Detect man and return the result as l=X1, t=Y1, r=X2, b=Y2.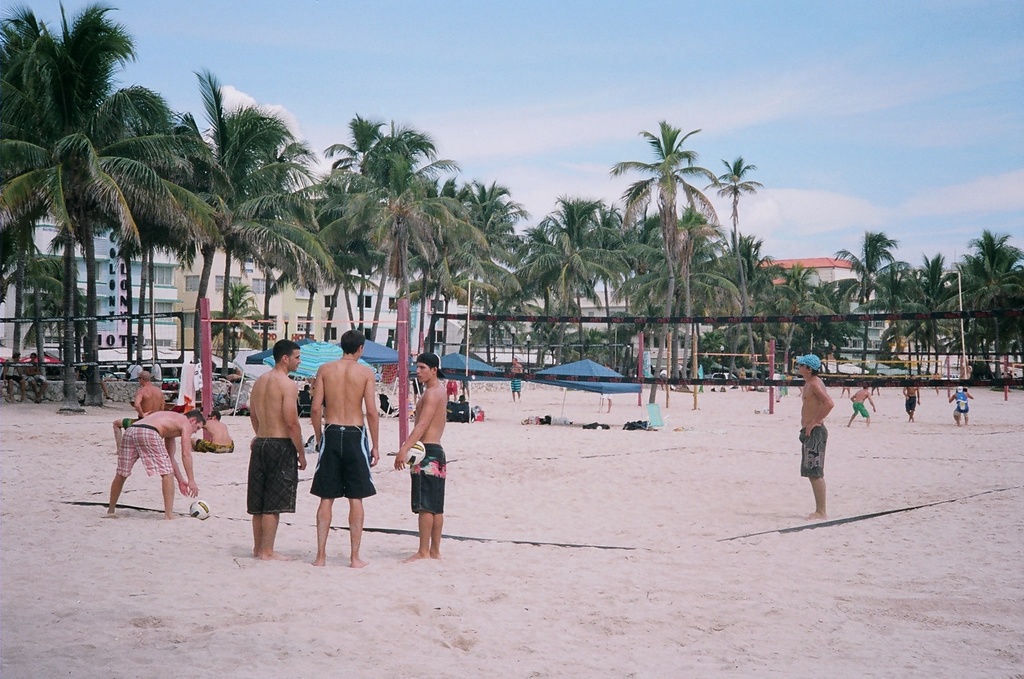
l=249, t=337, r=309, b=563.
